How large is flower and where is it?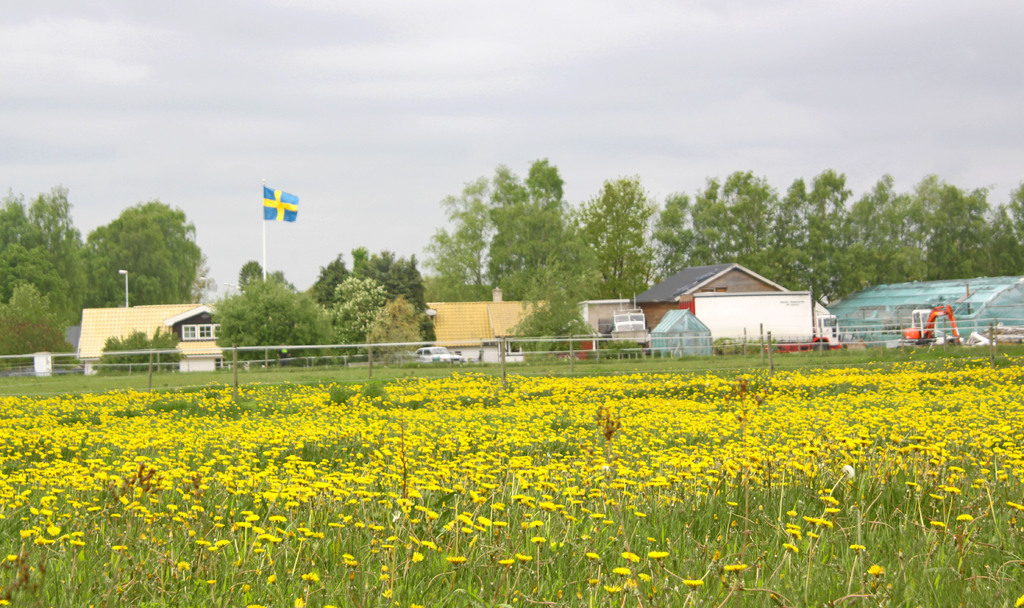
Bounding box: 292:600:299:607.
